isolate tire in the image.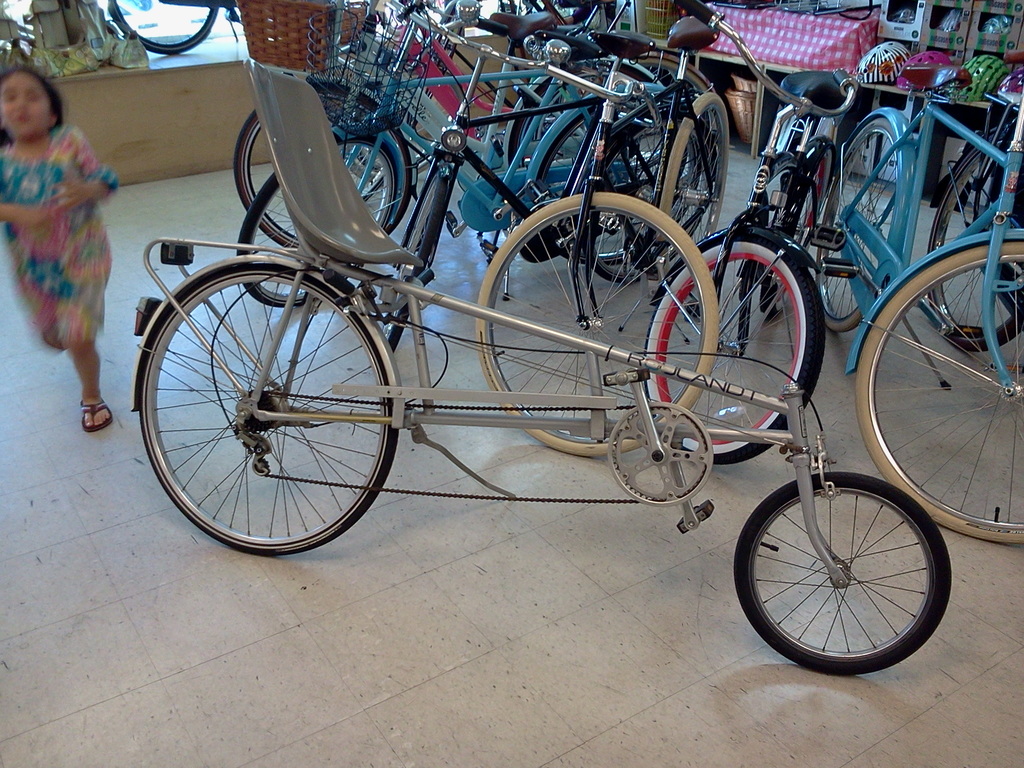
Isolated region: (x1=856, y1=233, x2=1023, y2=545).
